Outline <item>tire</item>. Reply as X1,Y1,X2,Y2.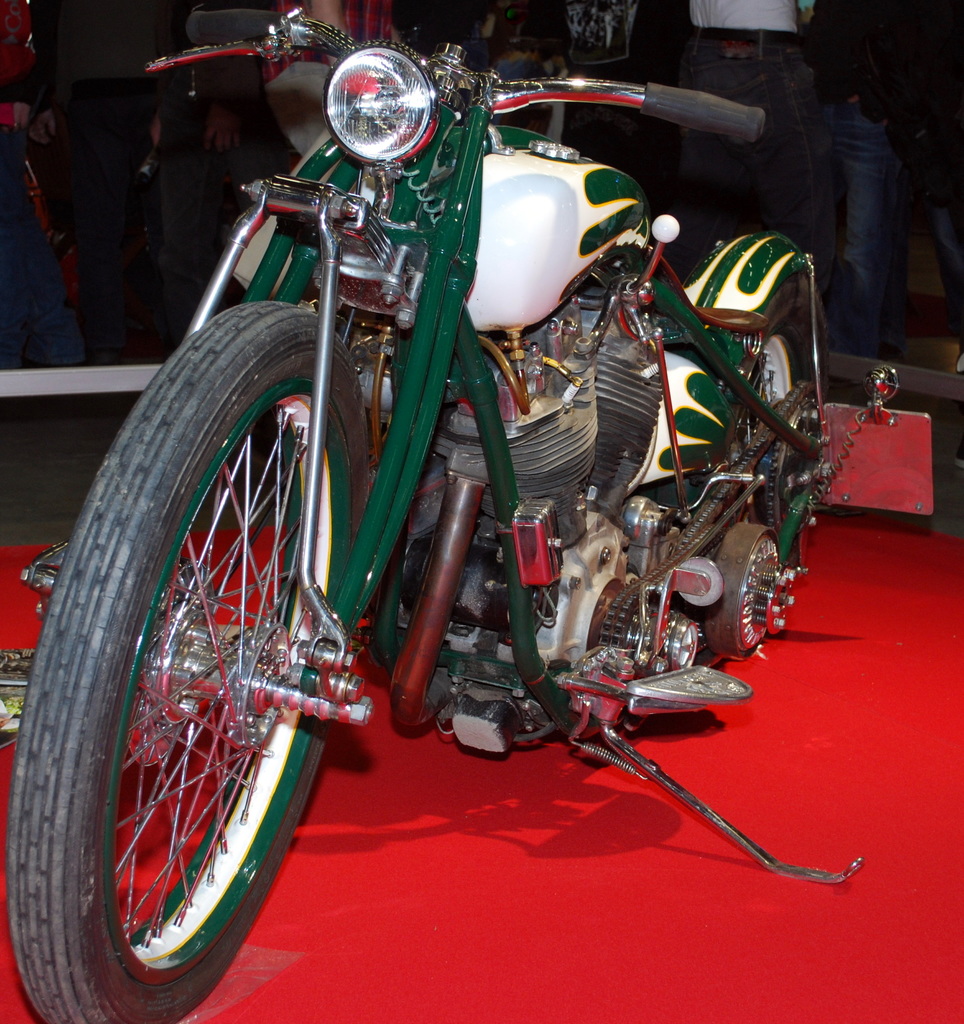
669,273,830,660.
